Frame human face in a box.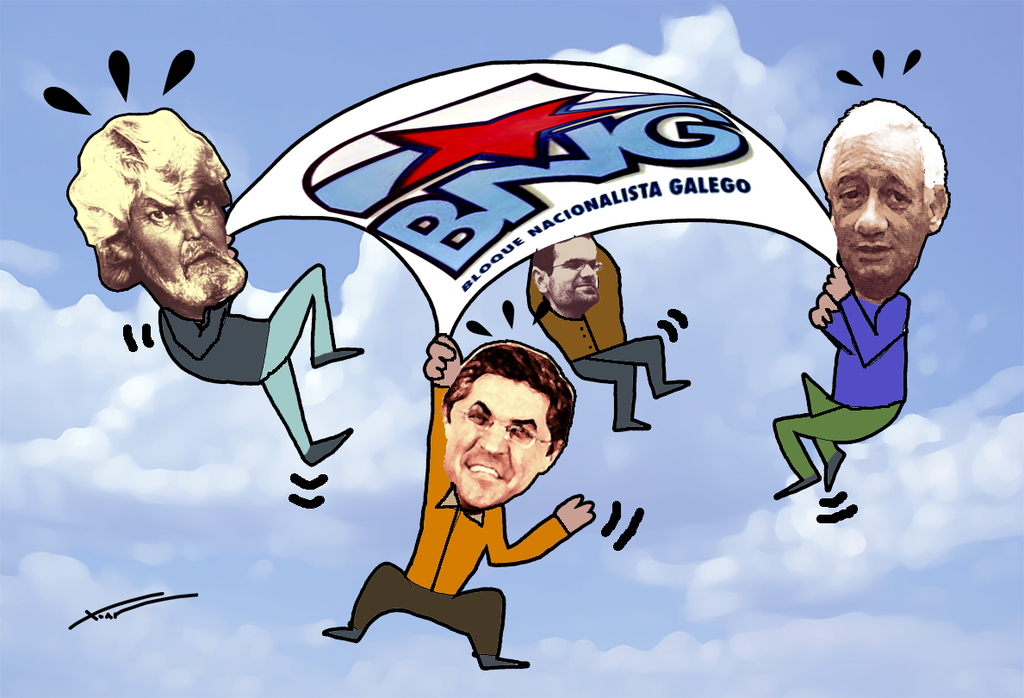
x1=831 y1=121 x2=932 y2=279.
